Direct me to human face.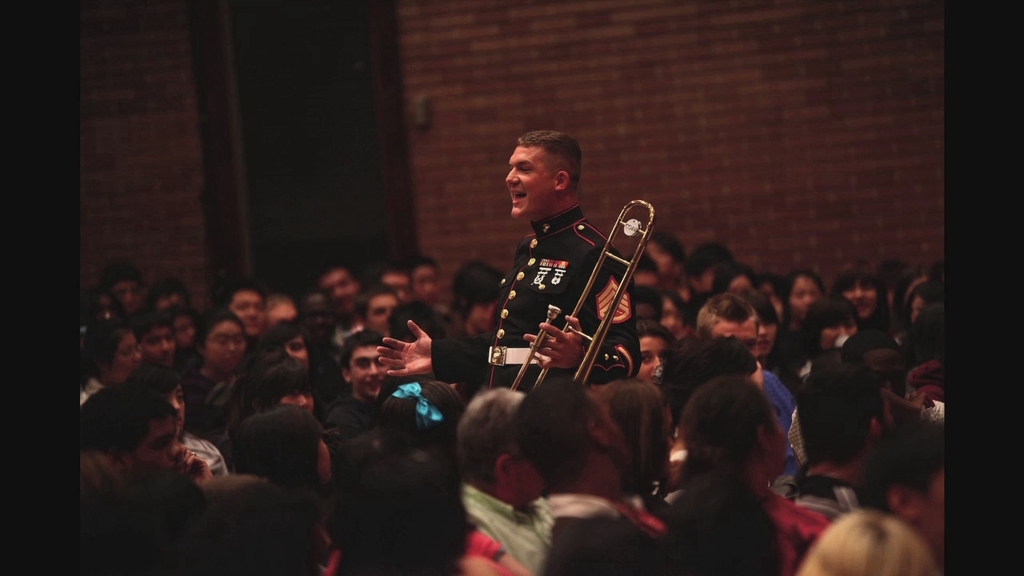
Direction: bbox(635, 333, 665, 375).
